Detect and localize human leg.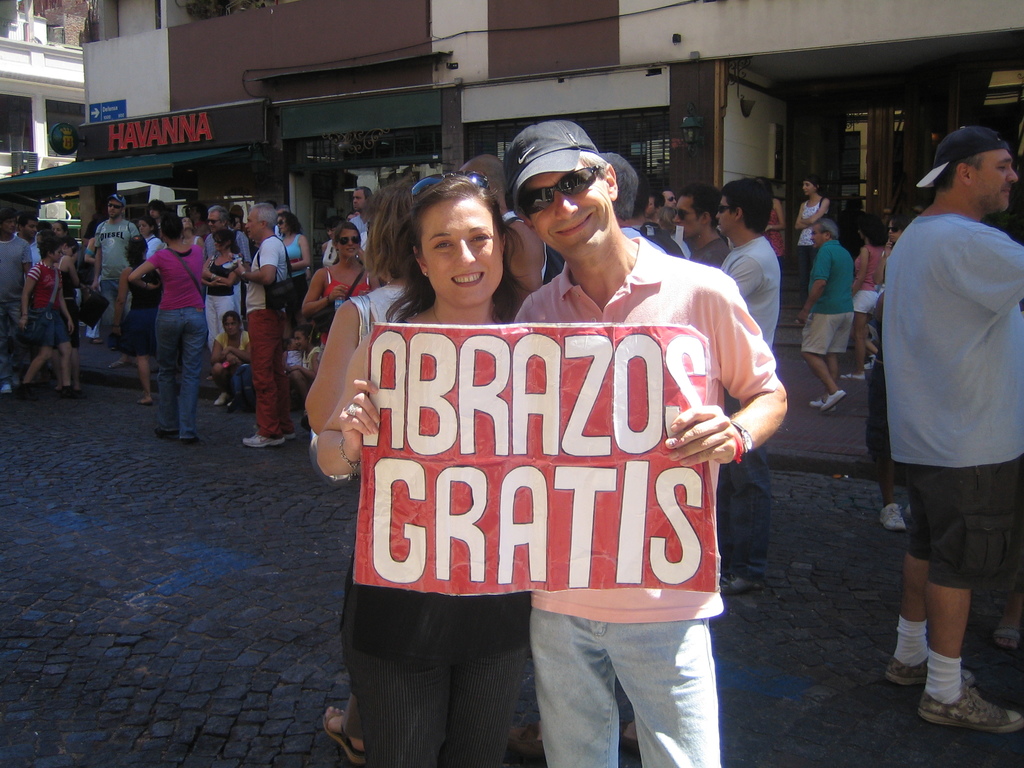
Localized at BBox(437, 642, 526, 765).
